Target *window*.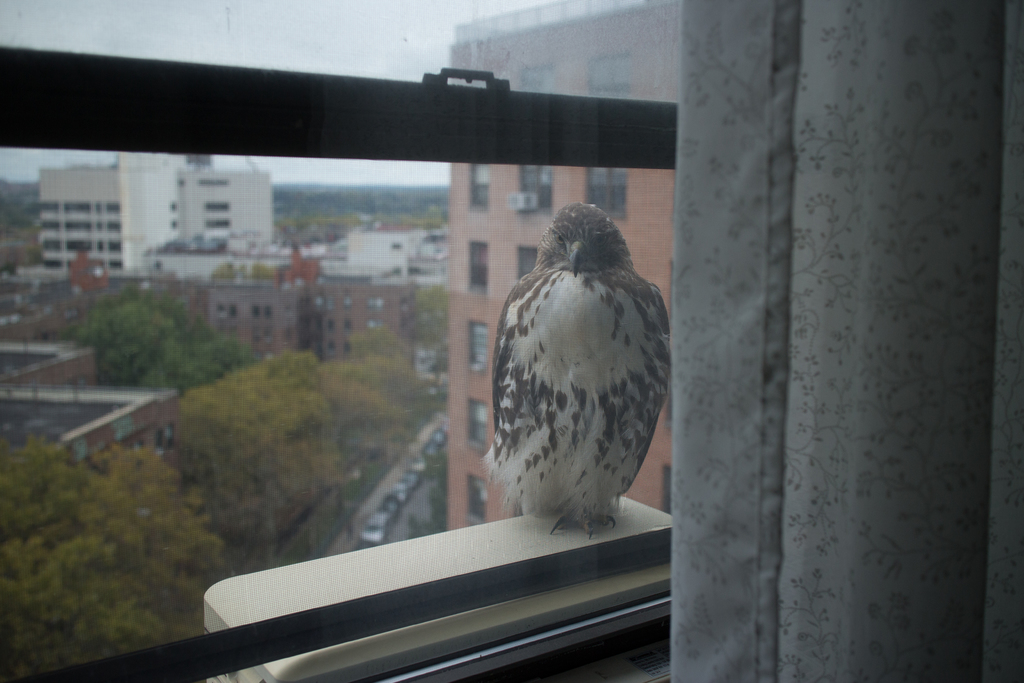
Target region: [468, 320, 488, 373].
